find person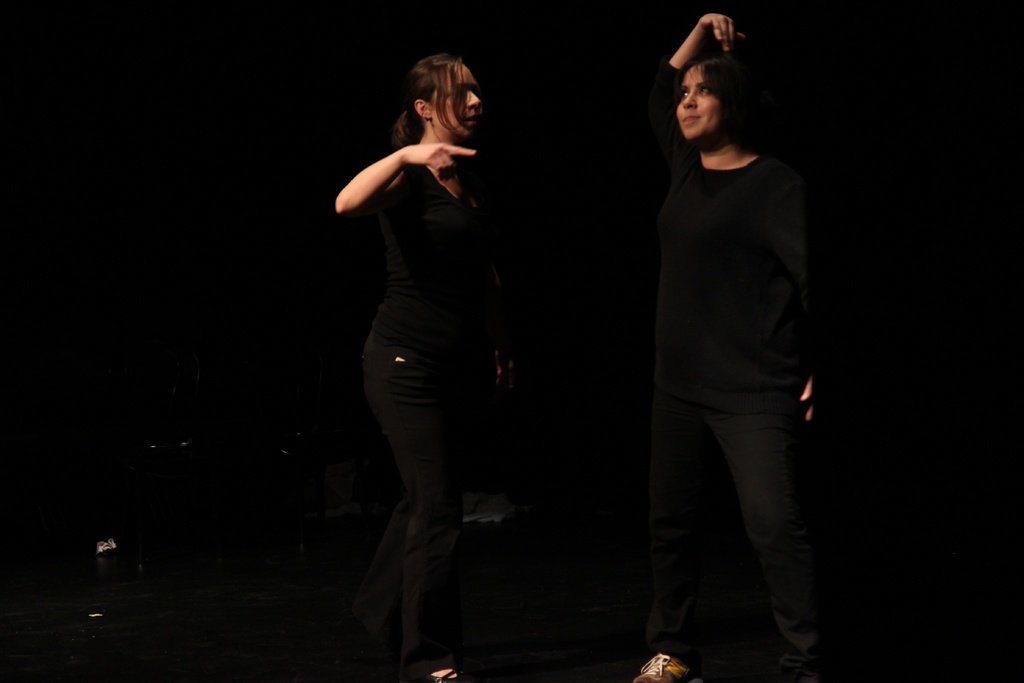
591 31 868 682
